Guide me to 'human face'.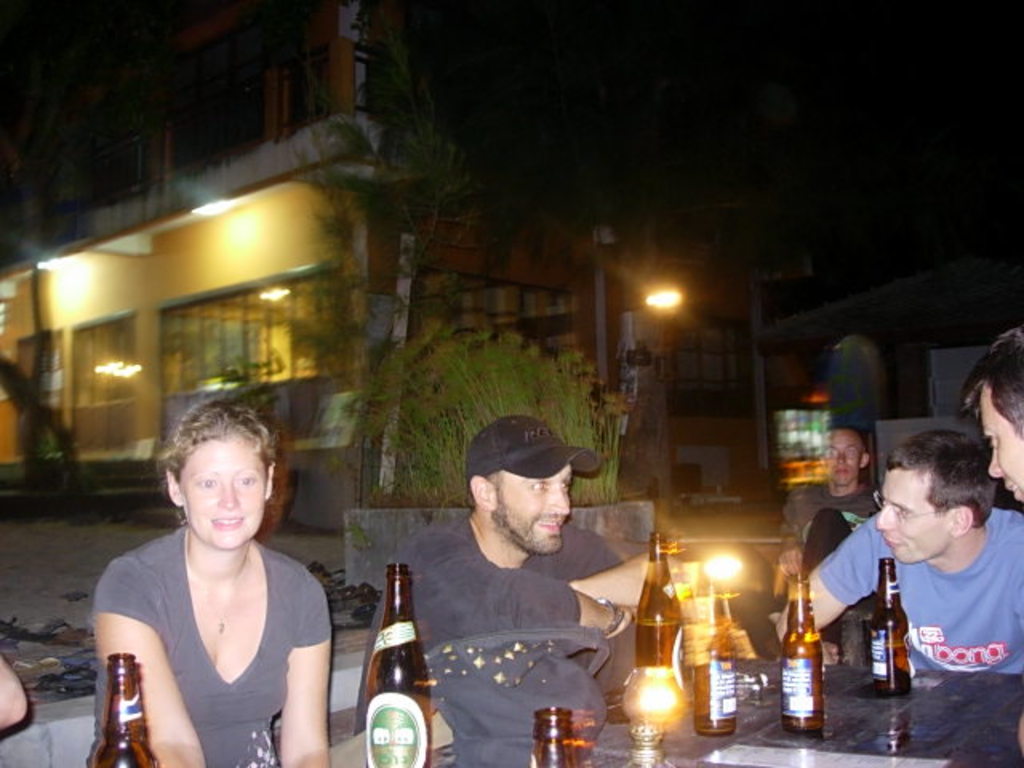
Guidance: 493 464 576 557.
